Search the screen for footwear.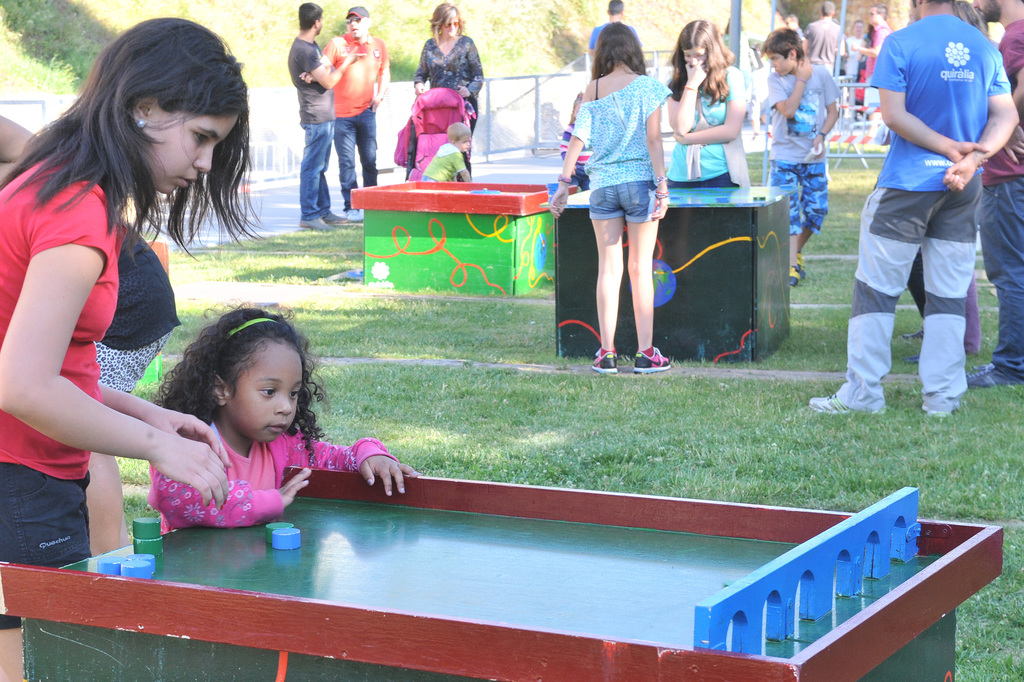
Found at detection(323, 206, 340, 220).
